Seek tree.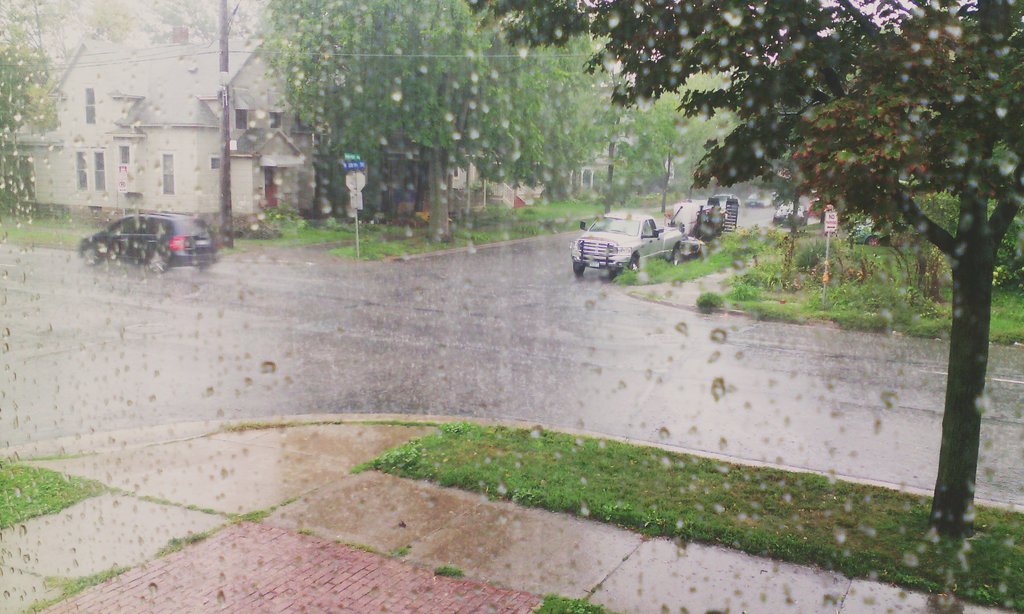
region(465, 0, 1023, 546).
